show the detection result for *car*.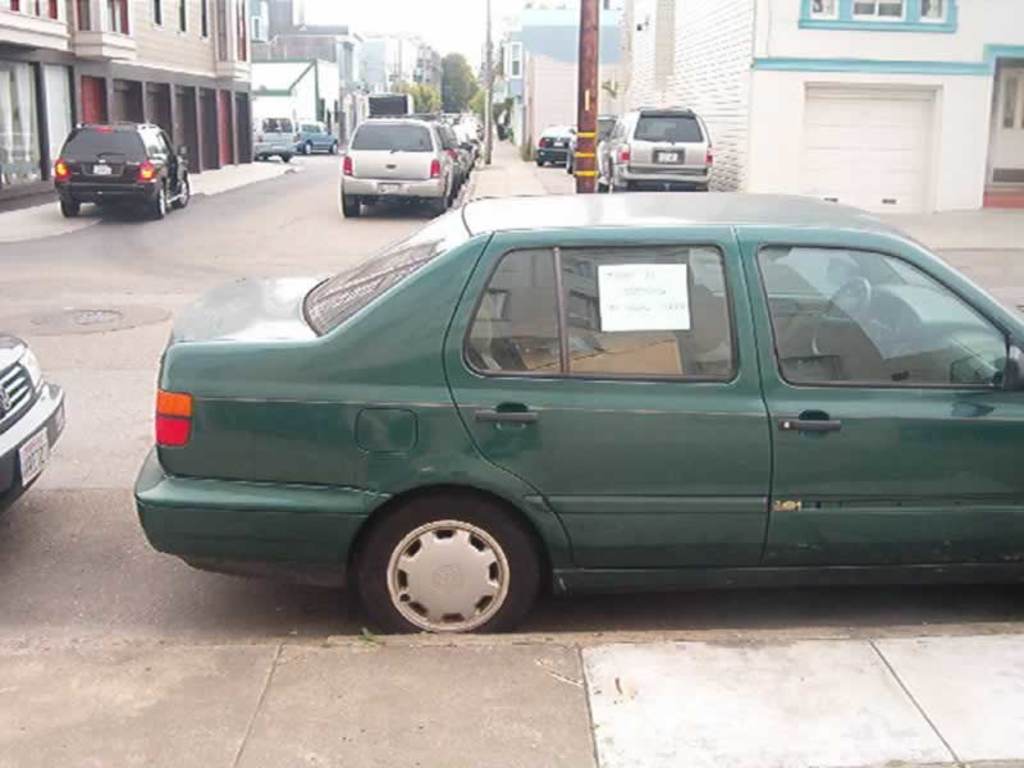
bbox=(51, 119, 189, 210).
